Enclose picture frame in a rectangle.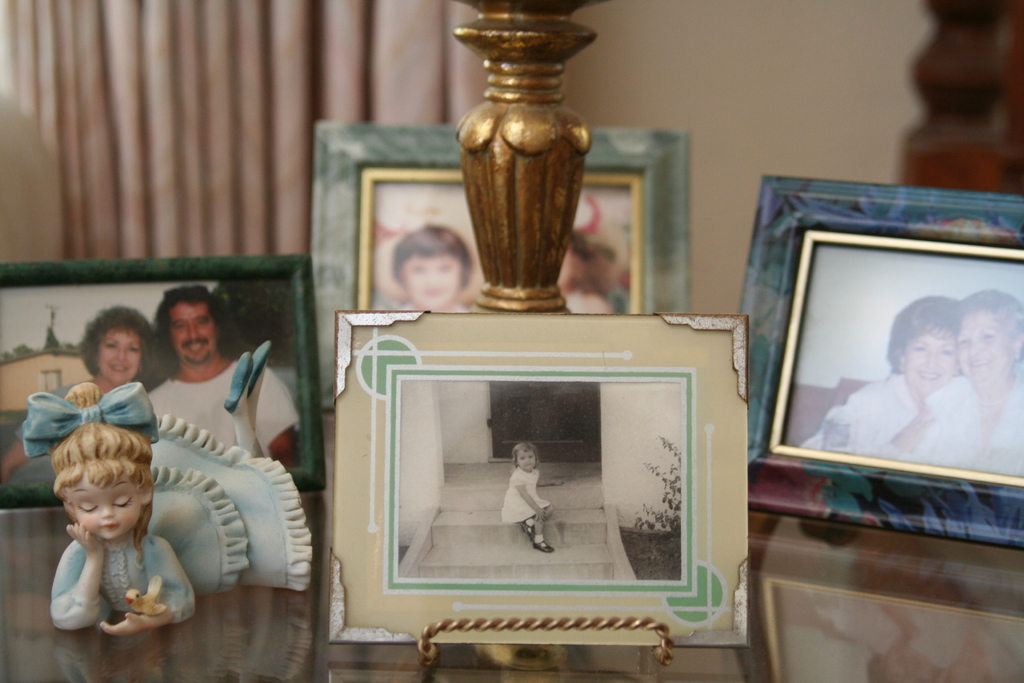
738/176/1023/547.
